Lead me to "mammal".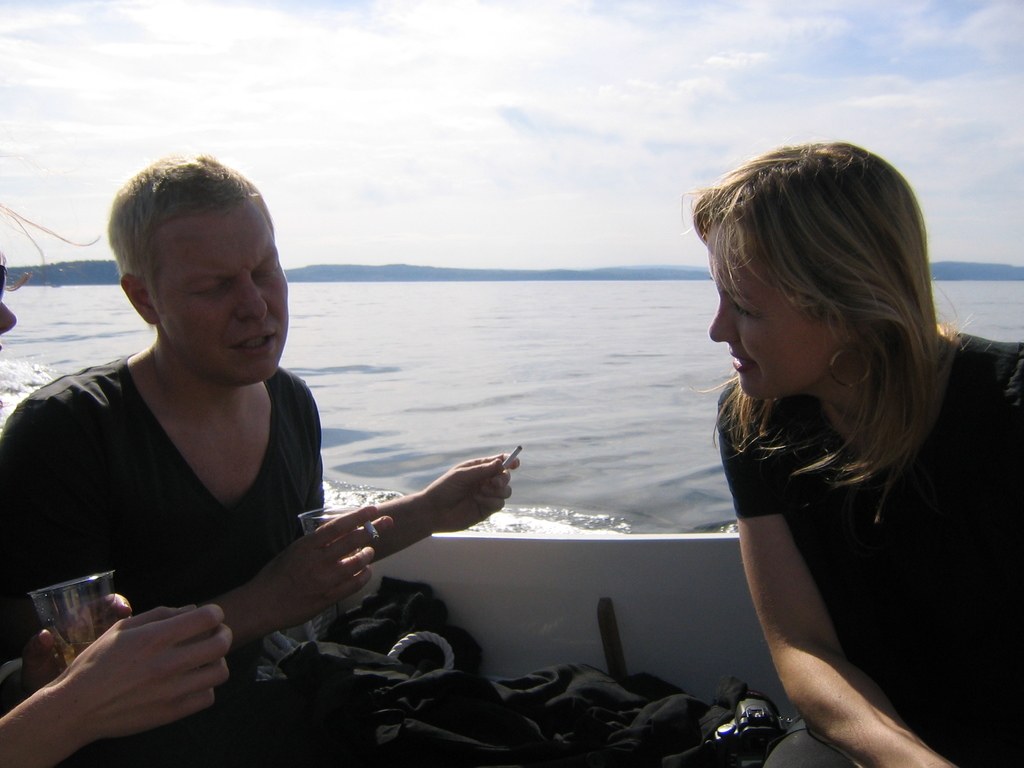
Lead to bbox=[643, 136, 1023, 738].
